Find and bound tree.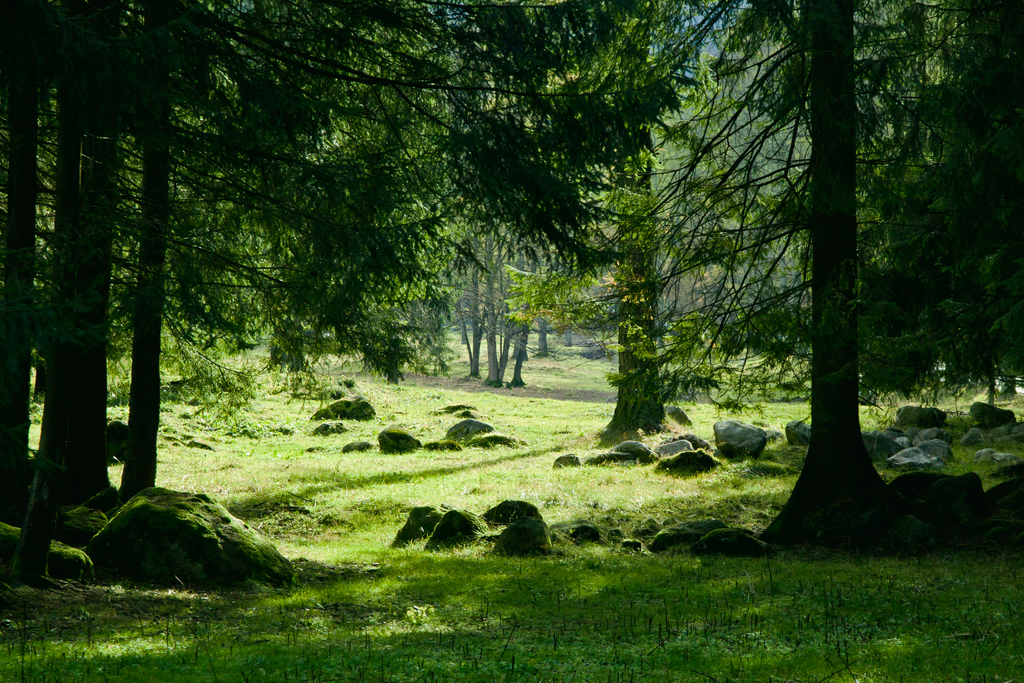
Bound: box(0, 0, 43, 523).
